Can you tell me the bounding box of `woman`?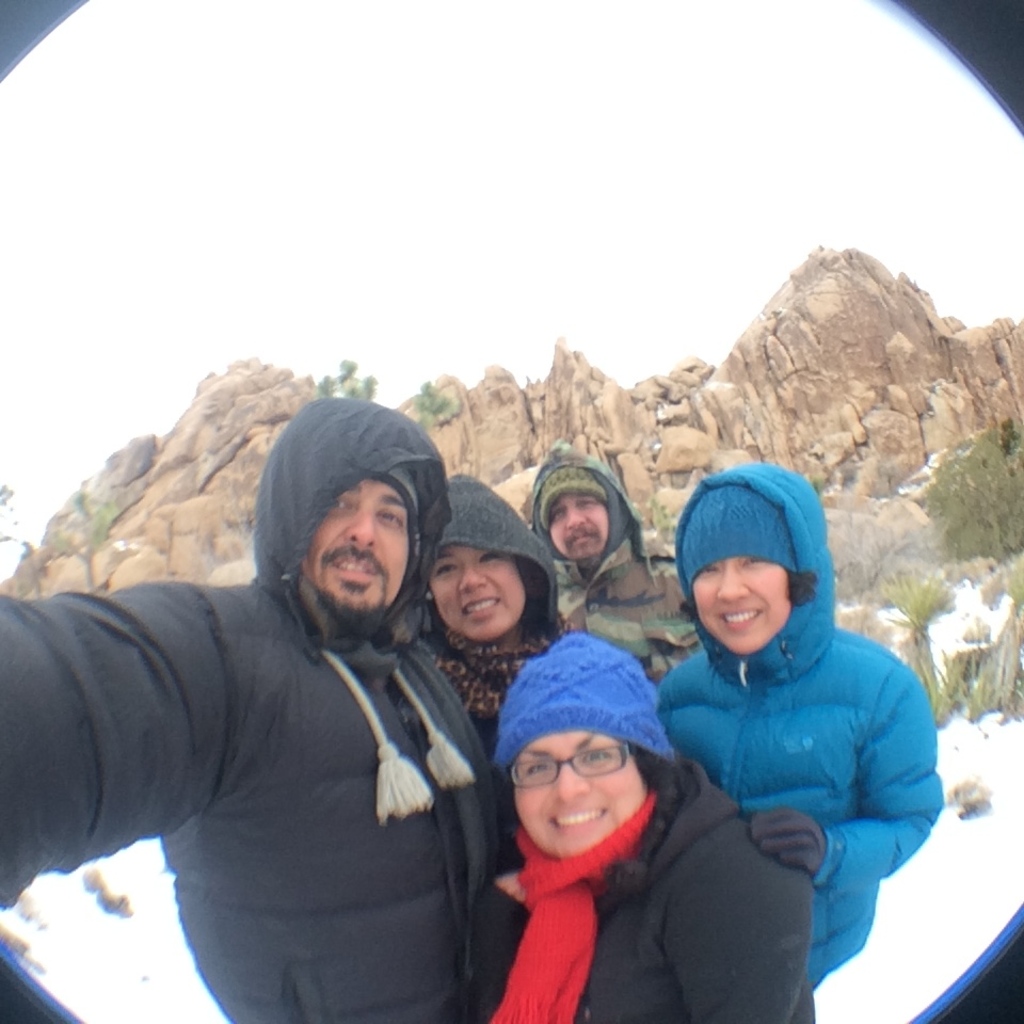
652 463 956 1002.
